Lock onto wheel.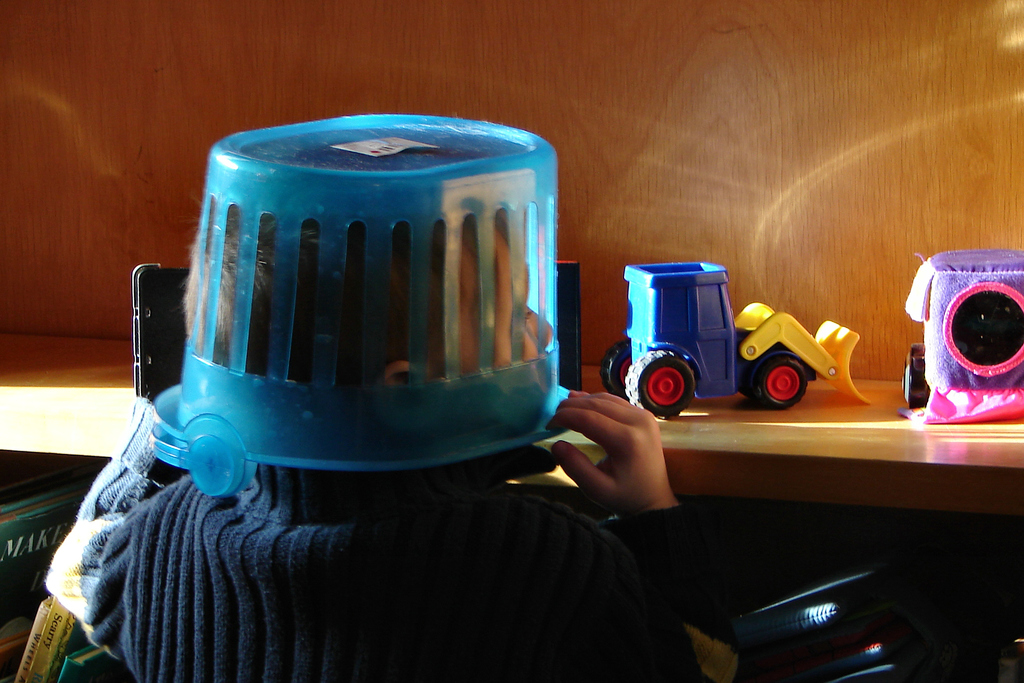
Locked: {"x1": 753, "y1": 355, "x2": 810, "y2": 413}.
